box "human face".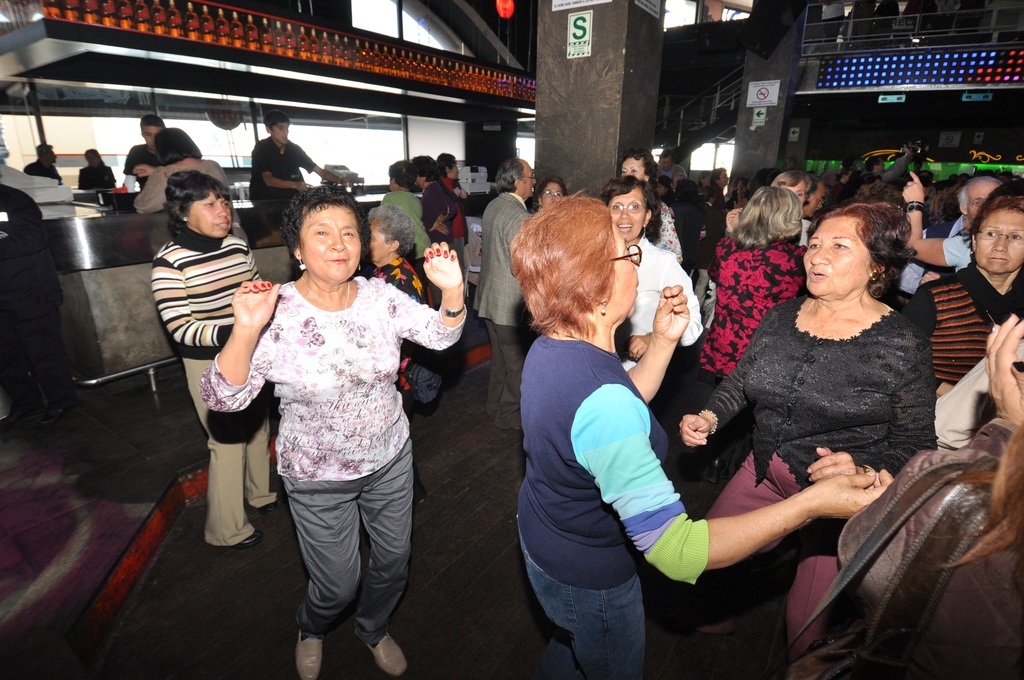
rect(447, 159, 459, 182).
